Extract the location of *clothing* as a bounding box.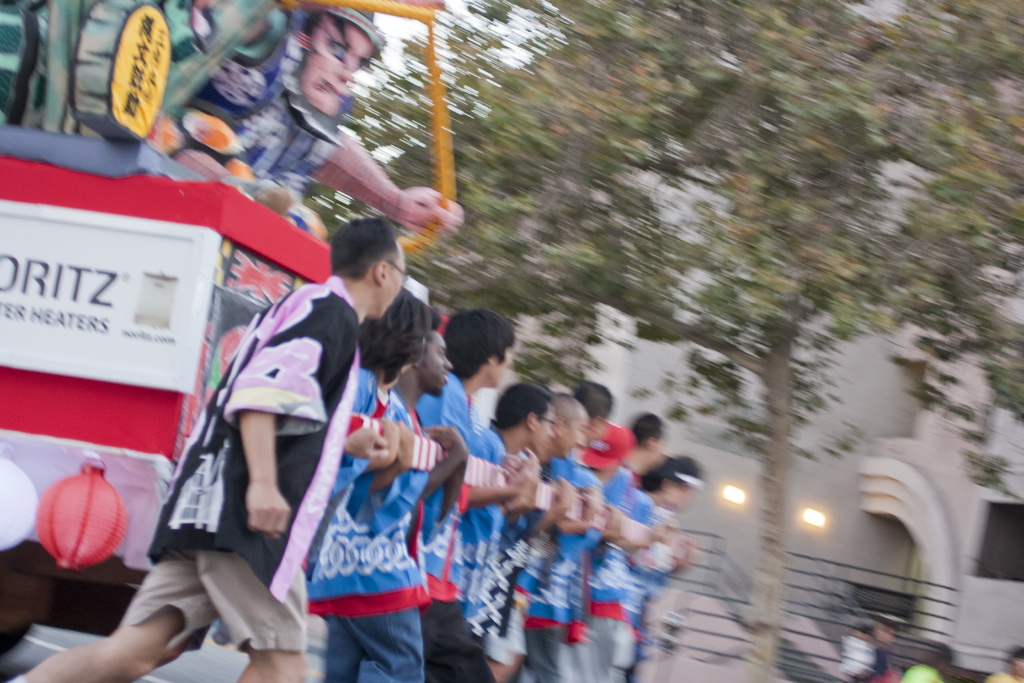
x1=143, y1=35, x2=357, y2=230.
